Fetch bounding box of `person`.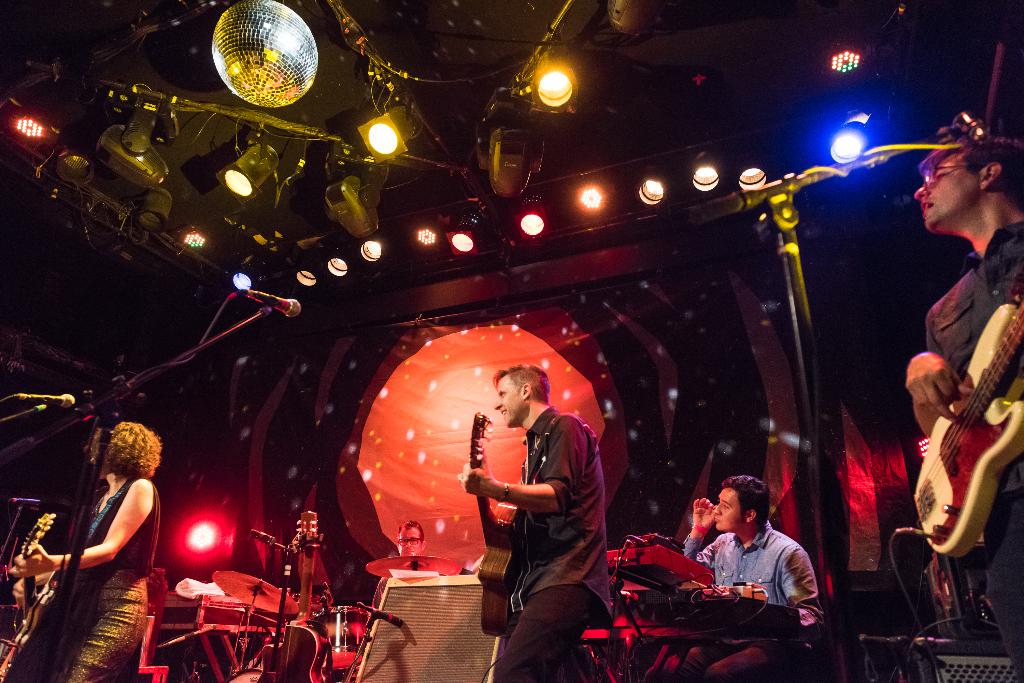
Bbox: 23 414 154 682.
